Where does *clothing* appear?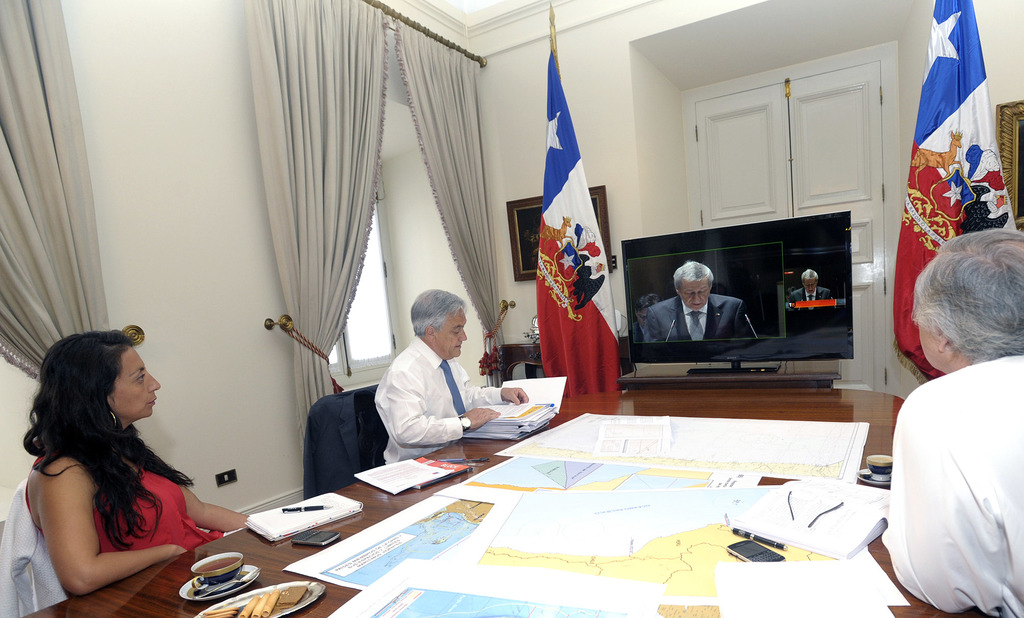
Appears at {"left": 304, "top": 384, "right": 378, "bottom": 502}.
